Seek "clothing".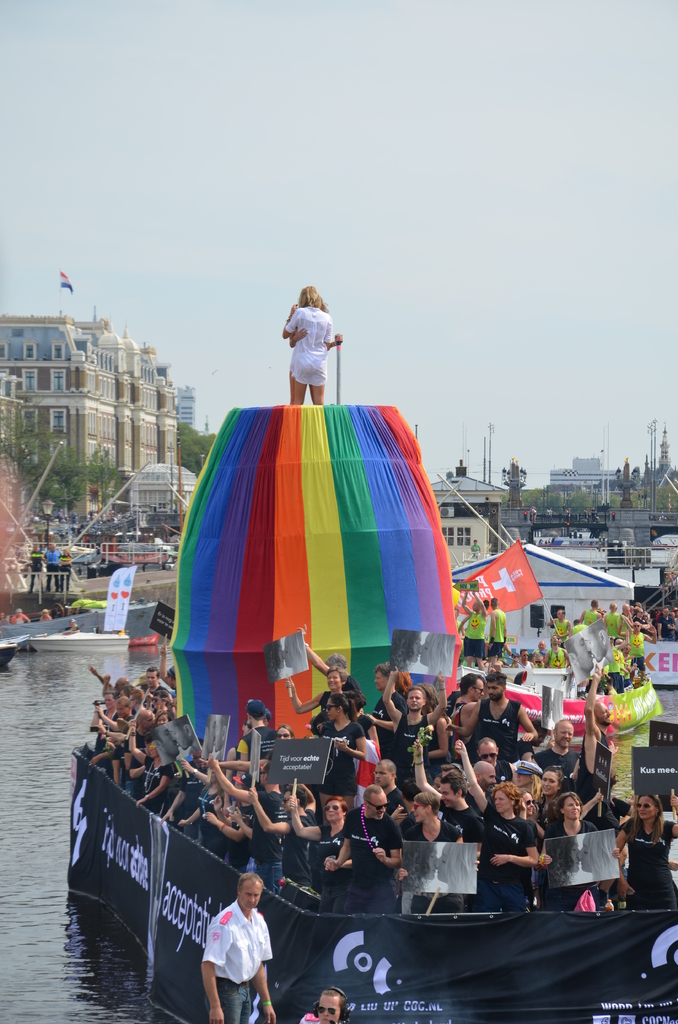
x1=655, y1=615, x2=674, y2=645.
